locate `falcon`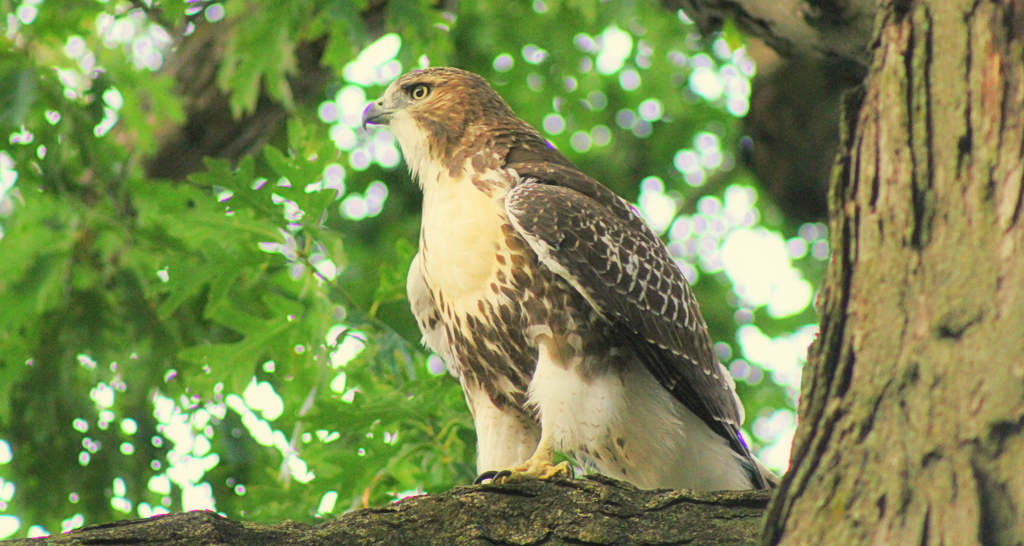
left=364, top=67, right=771, bottom=492
